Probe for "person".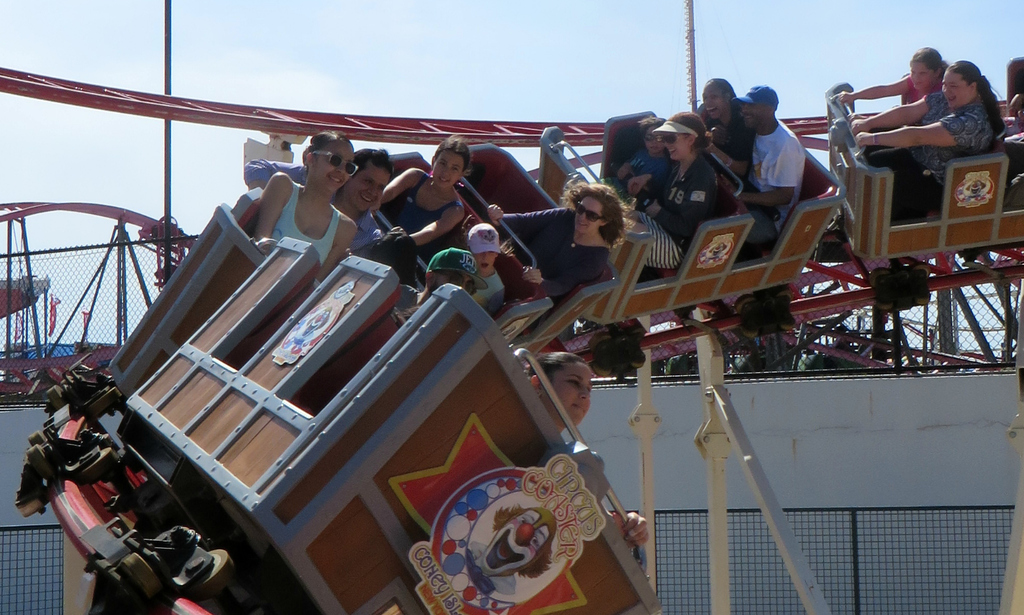
Probe result: bbox=(617, 70, 804, 273).
